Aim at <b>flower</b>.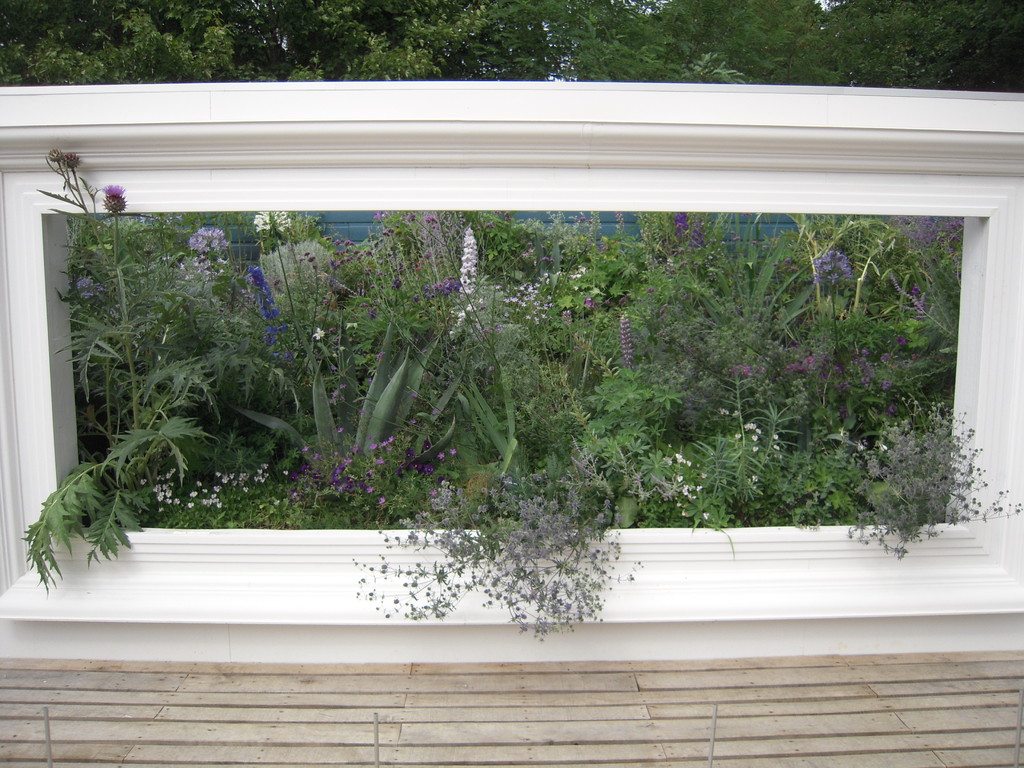
Aimed at 47:148:63:166.
